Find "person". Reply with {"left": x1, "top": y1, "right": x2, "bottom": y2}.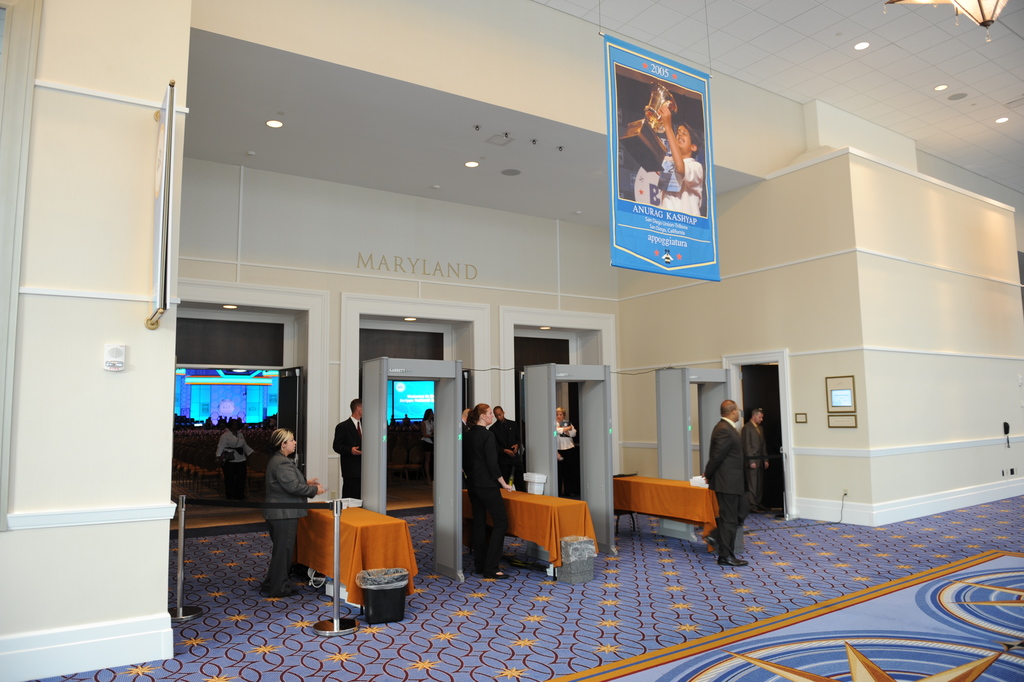
{"left": 213, "top": 418, "right": 254, "bottom": 491}.
